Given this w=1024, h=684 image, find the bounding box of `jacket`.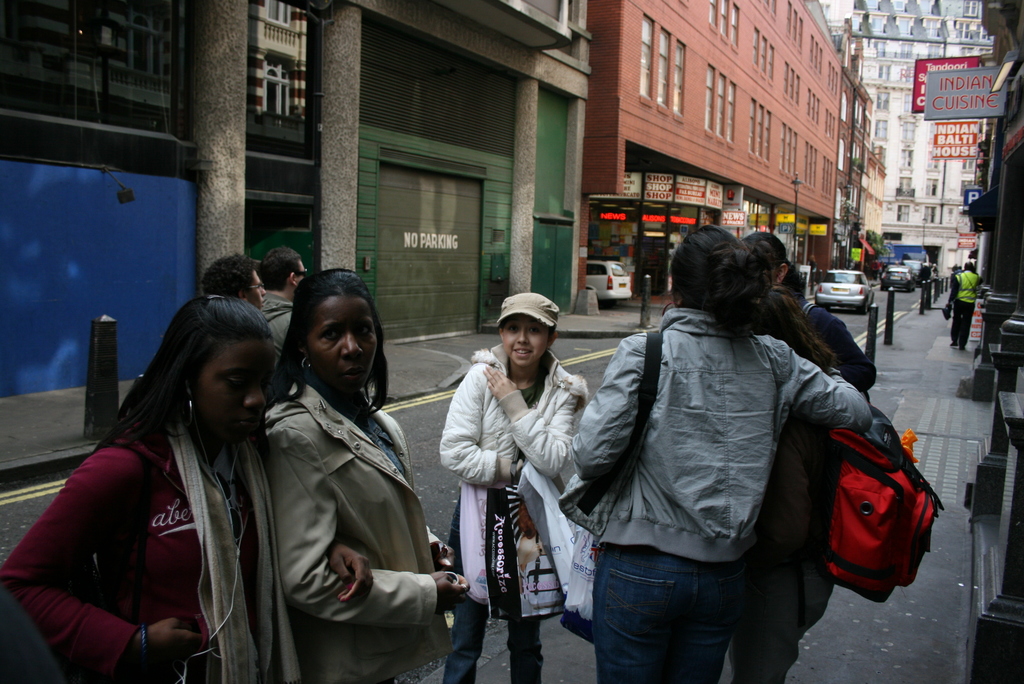
Rect(440, 341, 591, 489).
